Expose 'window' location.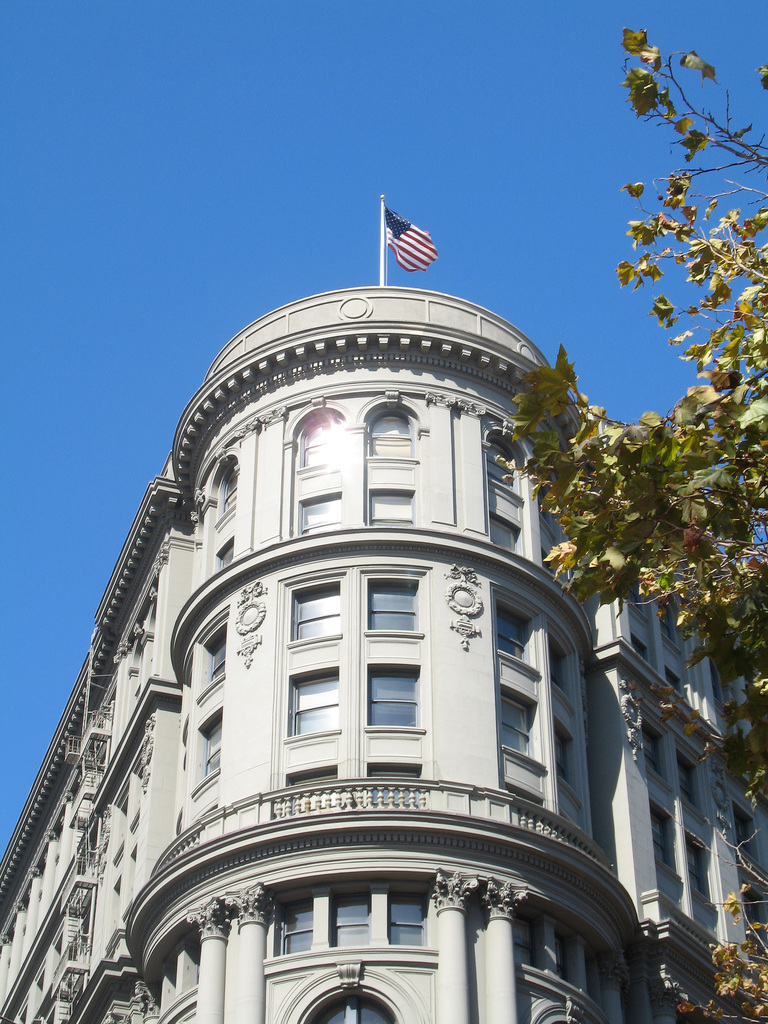
Exposed at 477,437,526,553.
